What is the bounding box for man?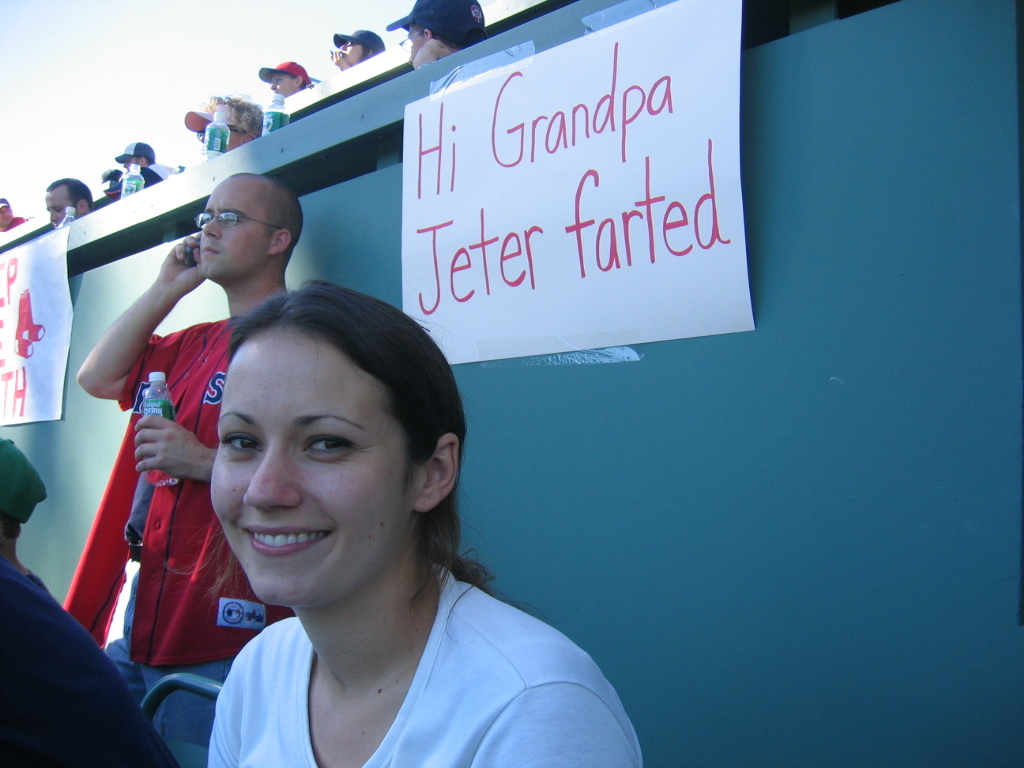
rect(211, 86, 258, 149).
